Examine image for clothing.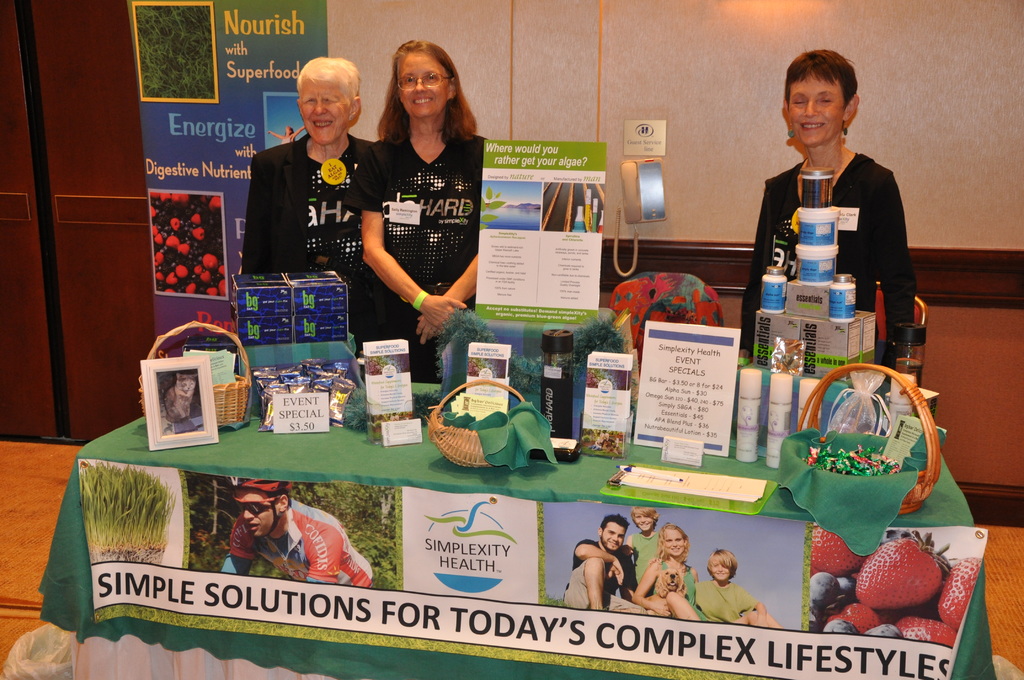
Examination result: (231, 504, 378, 590).
